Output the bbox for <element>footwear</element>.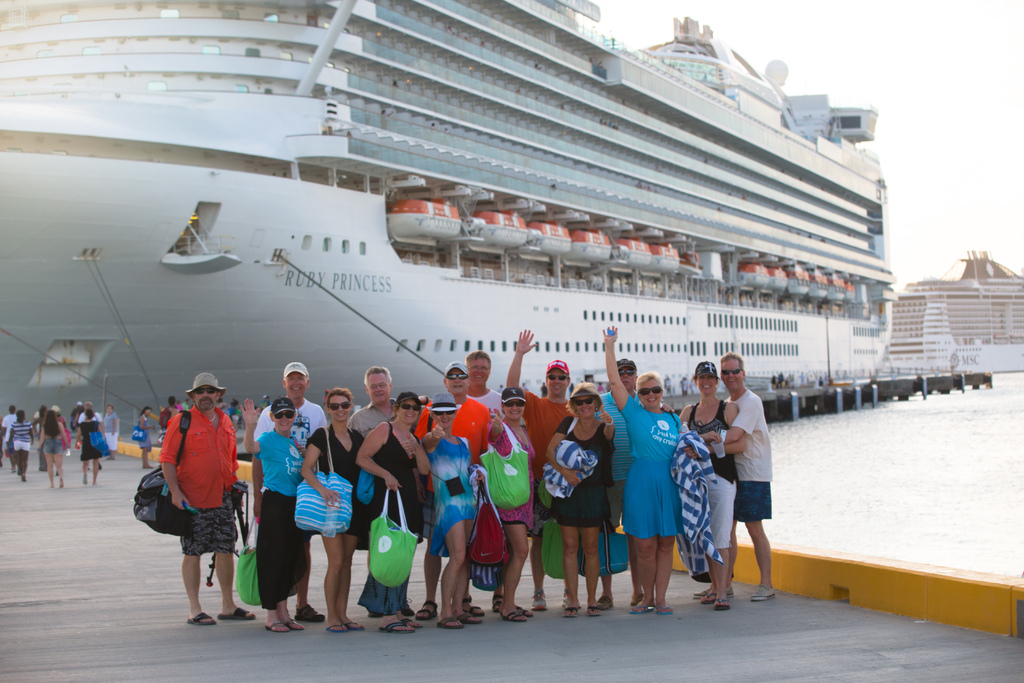
217:604:255:623.
